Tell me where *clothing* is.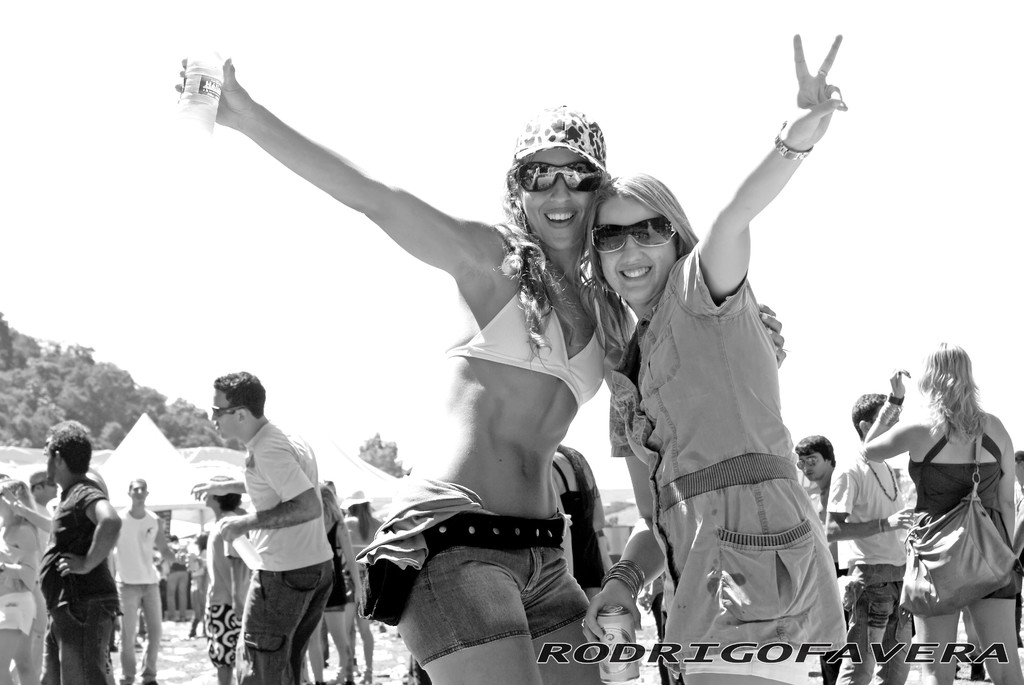
*clothing* is at {"x1": 32, "y1": 505, "x2": 58, "y2": 682}.
